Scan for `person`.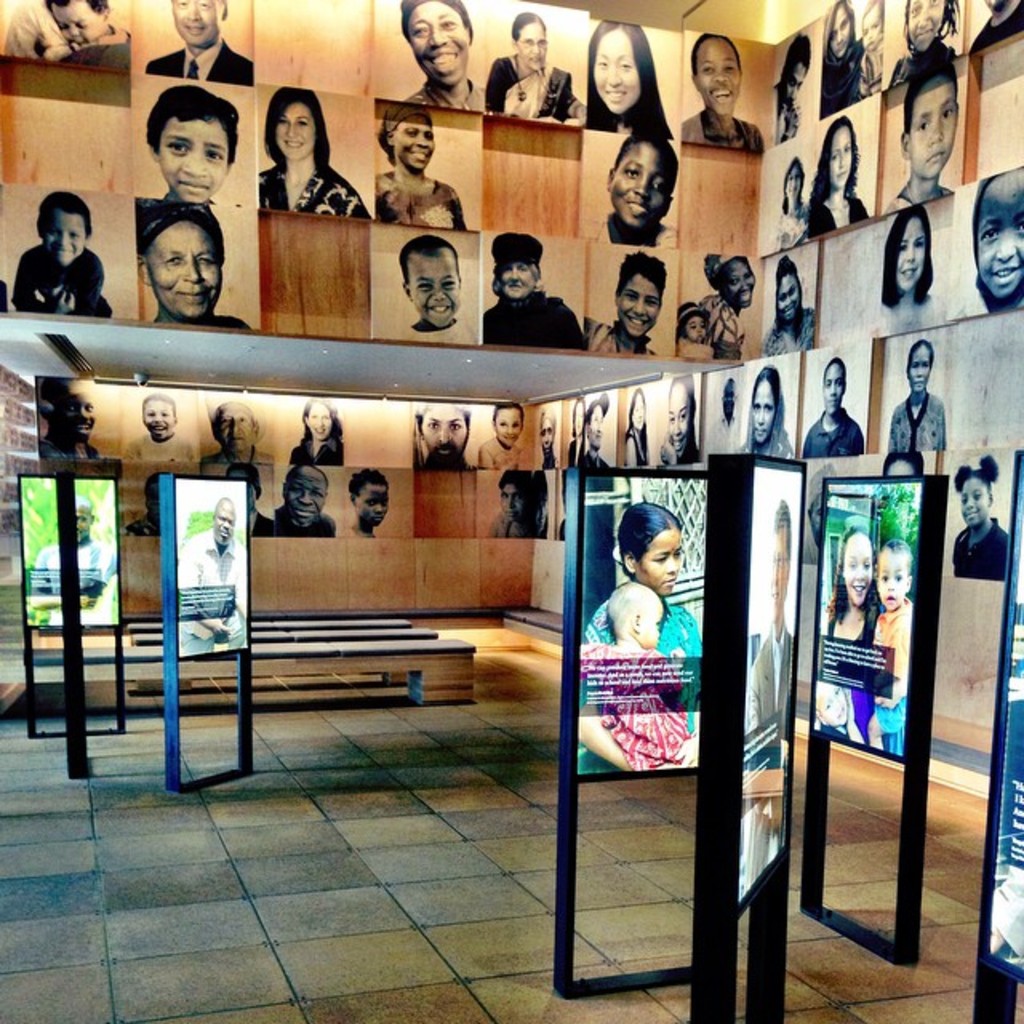
Scan result: 123 392 192 462.
